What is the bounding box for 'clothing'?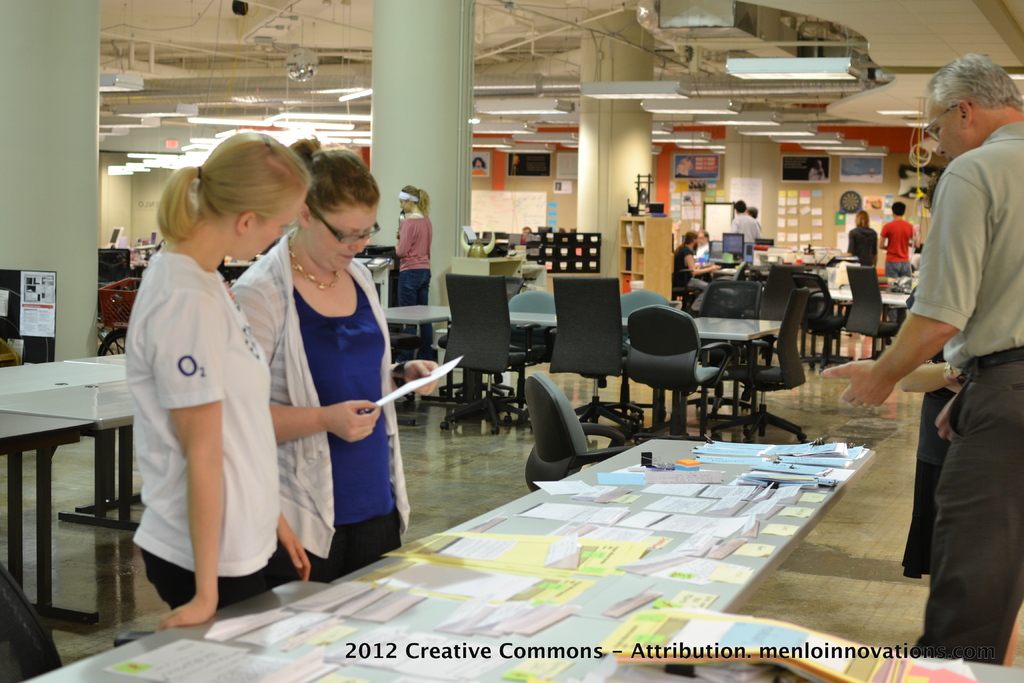
locate(671, 243, 708, 312).
